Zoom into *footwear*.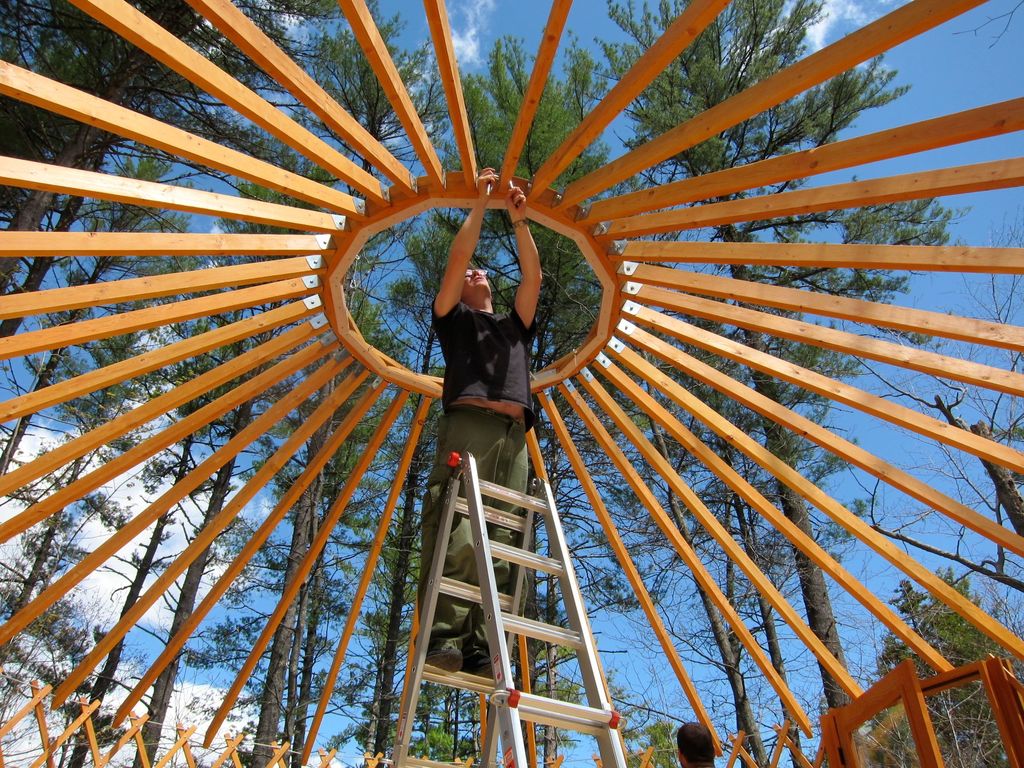
Zoom target: BBox(424, 637, 465, 673).
